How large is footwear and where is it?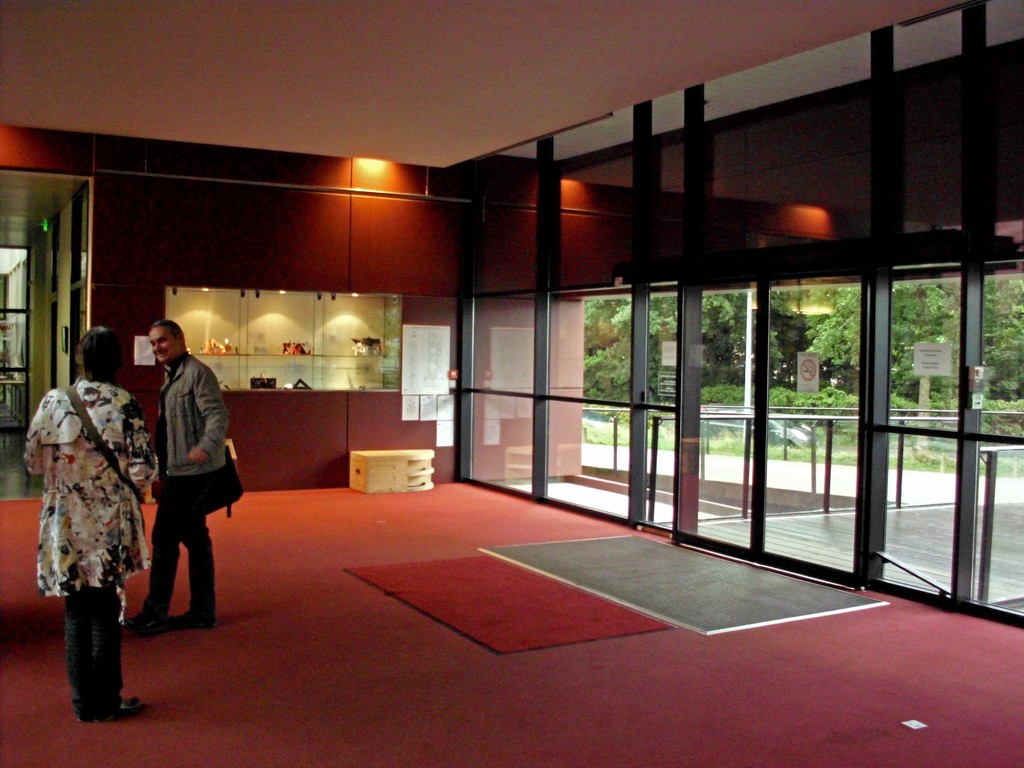
Bounding box: <box>76,689,146,720</box>.
